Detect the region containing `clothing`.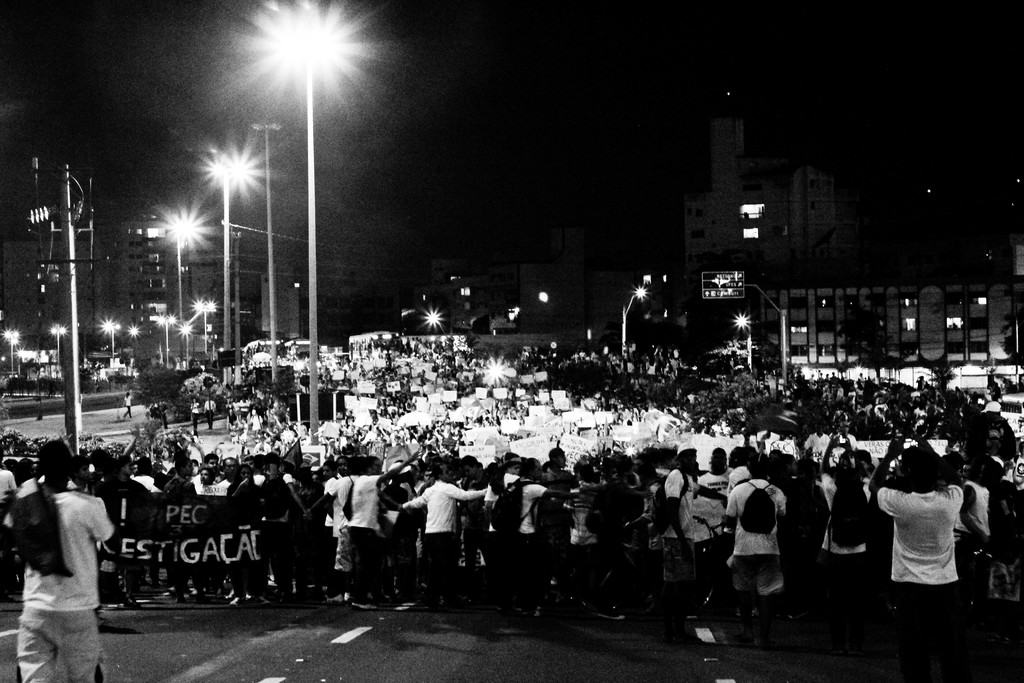
506,484,545,593.
